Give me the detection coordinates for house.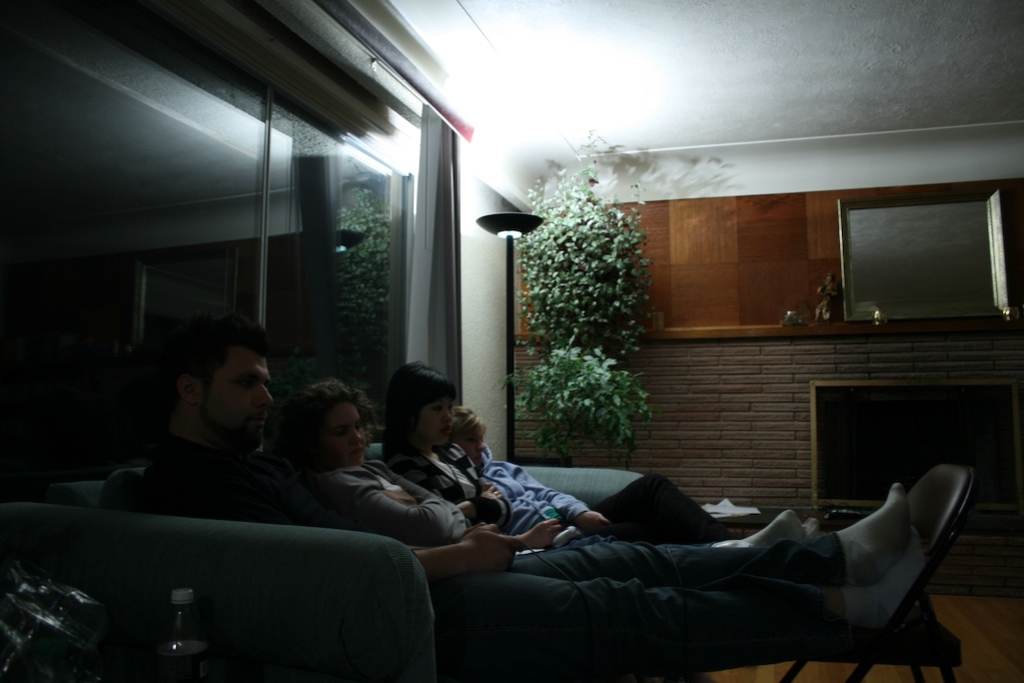
box(0, 0, 1023, 682).
